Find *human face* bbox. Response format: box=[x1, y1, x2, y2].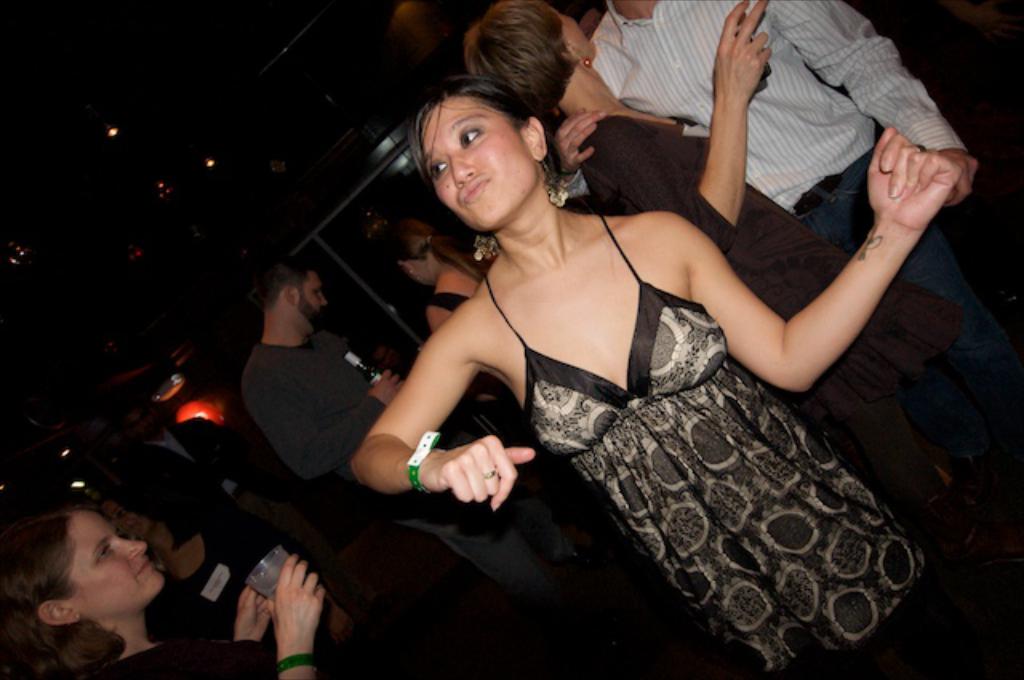
box=[98, 494, 155, 549].
